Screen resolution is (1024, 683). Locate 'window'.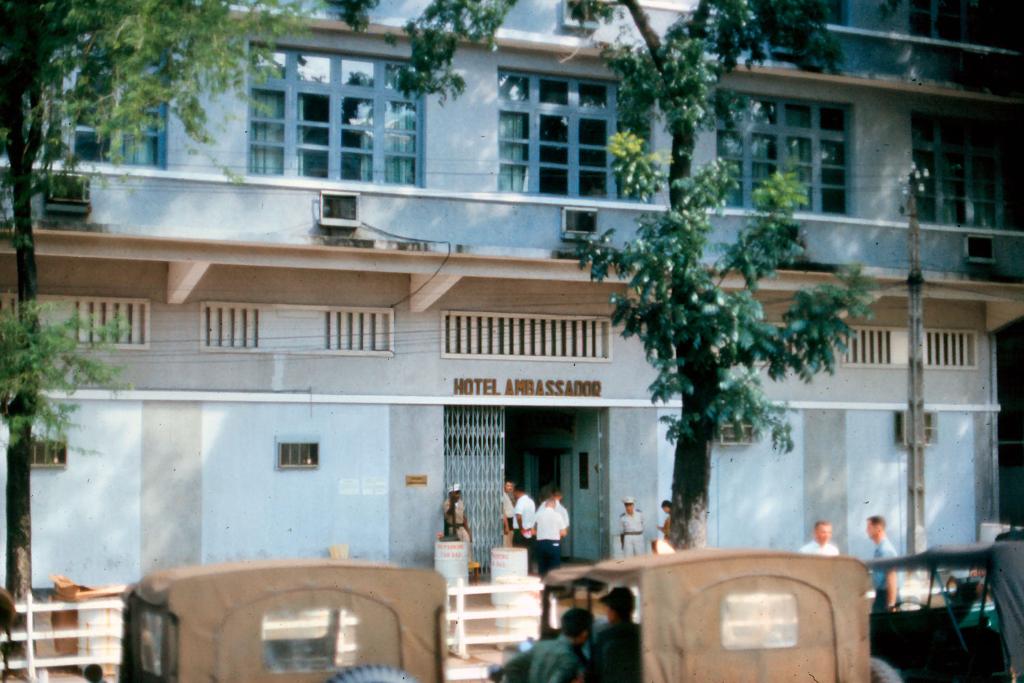
<region>715, 90, 854, 219</region>.
